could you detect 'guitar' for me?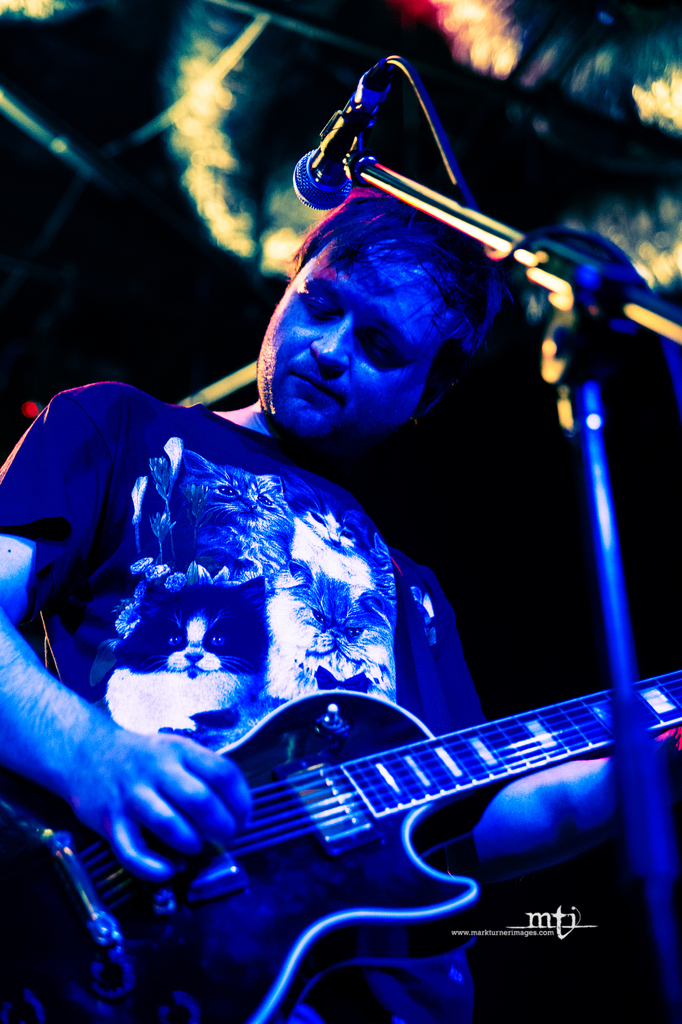
Detection result: x1=31, y1=660, x2=676, y2=975.
